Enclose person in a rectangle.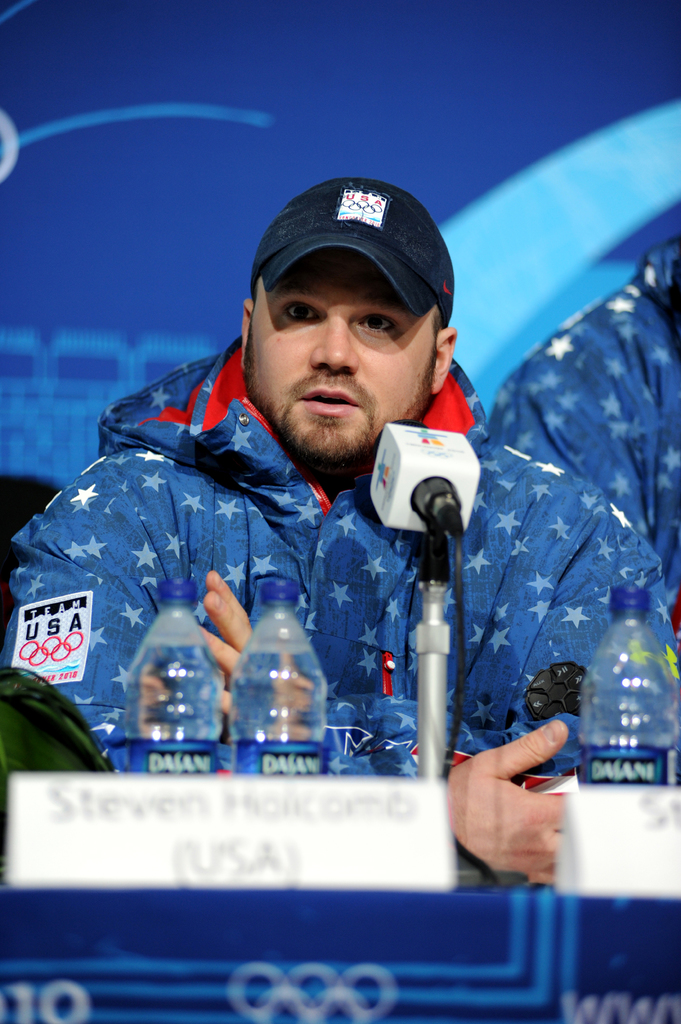
select_region(4, 178, 680, 883).
